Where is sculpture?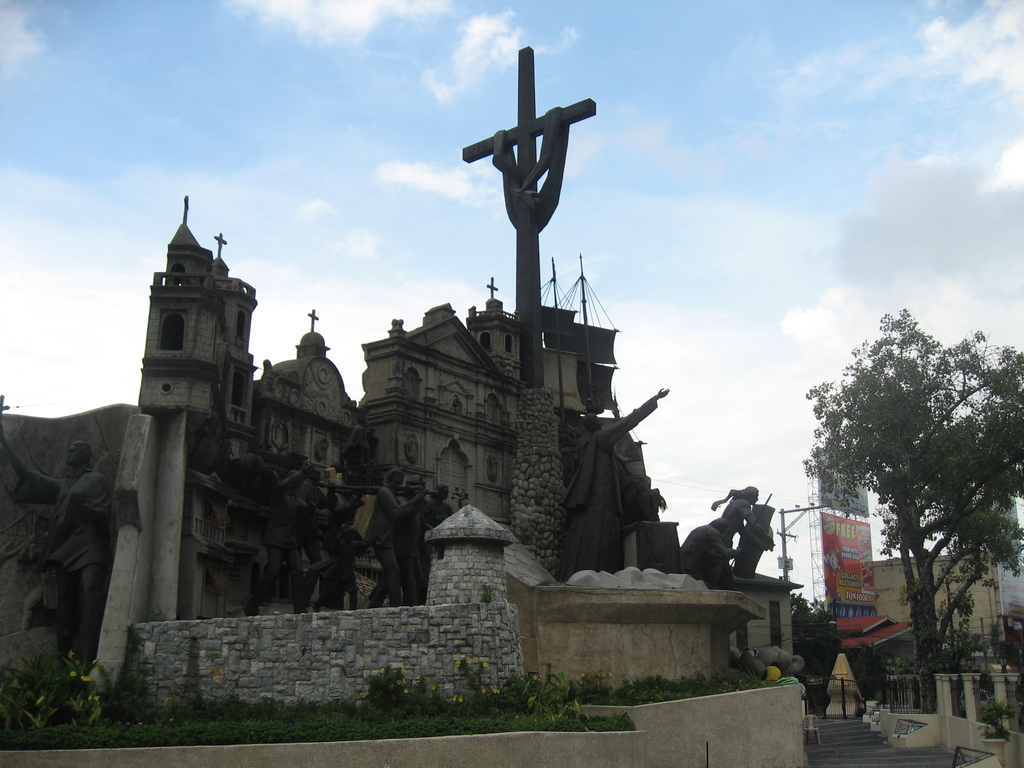
684/515/746/591.
